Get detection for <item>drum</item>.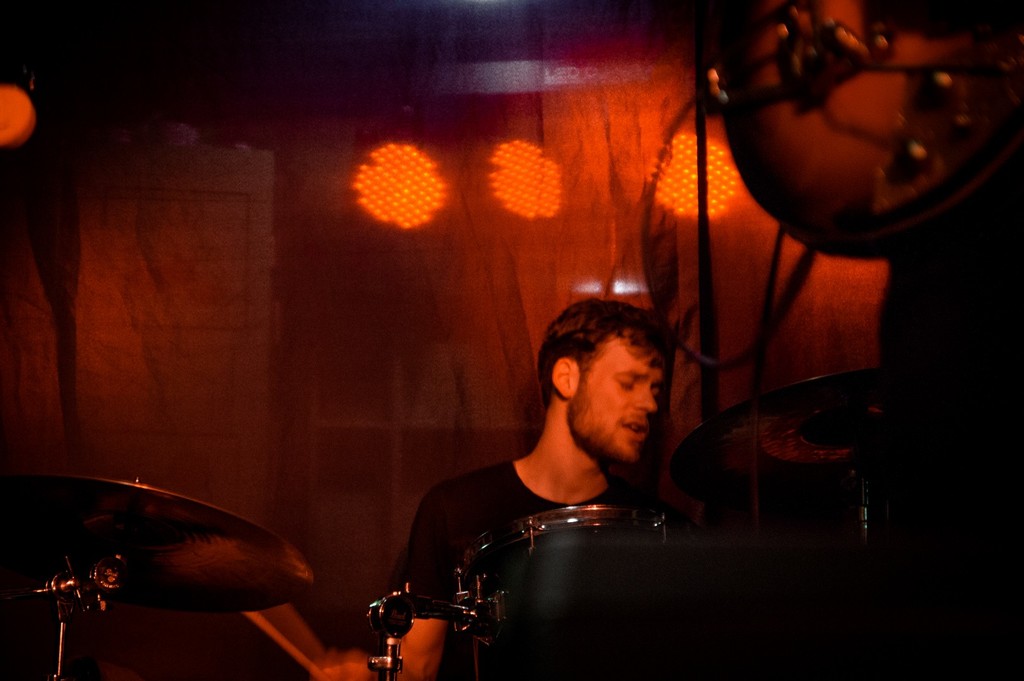
Detection: 459, 508, 696, 680.
